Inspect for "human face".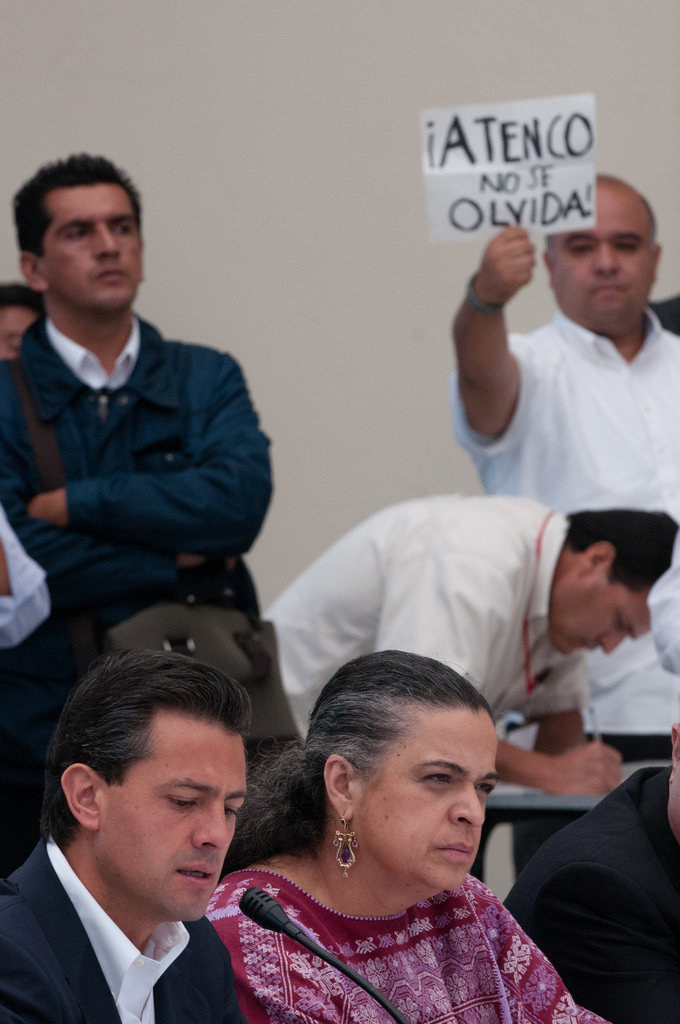
Inspection: <bbox>357, 709, 504, 891</bbox>.
